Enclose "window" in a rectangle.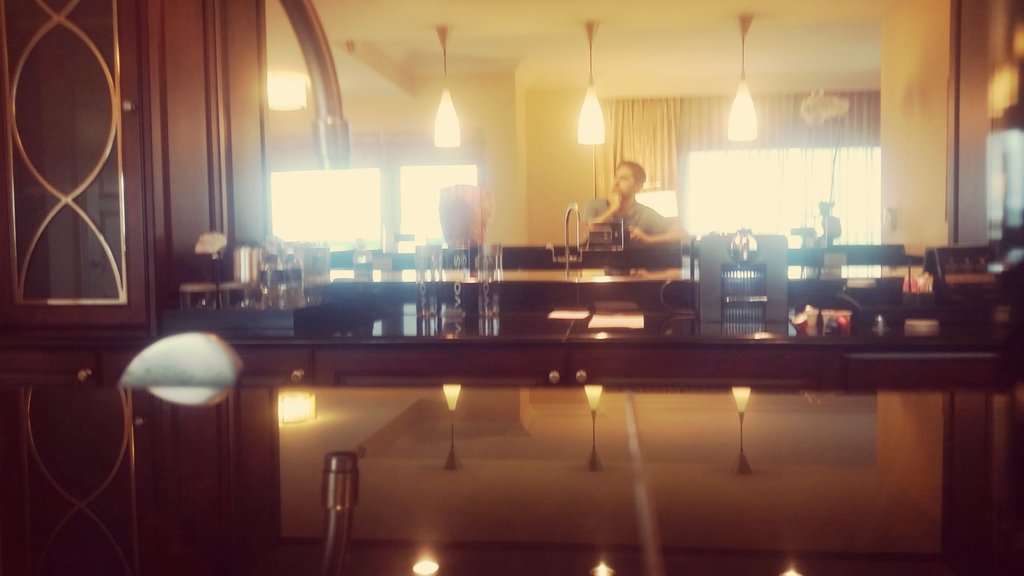
680, 150, 879, 275.
